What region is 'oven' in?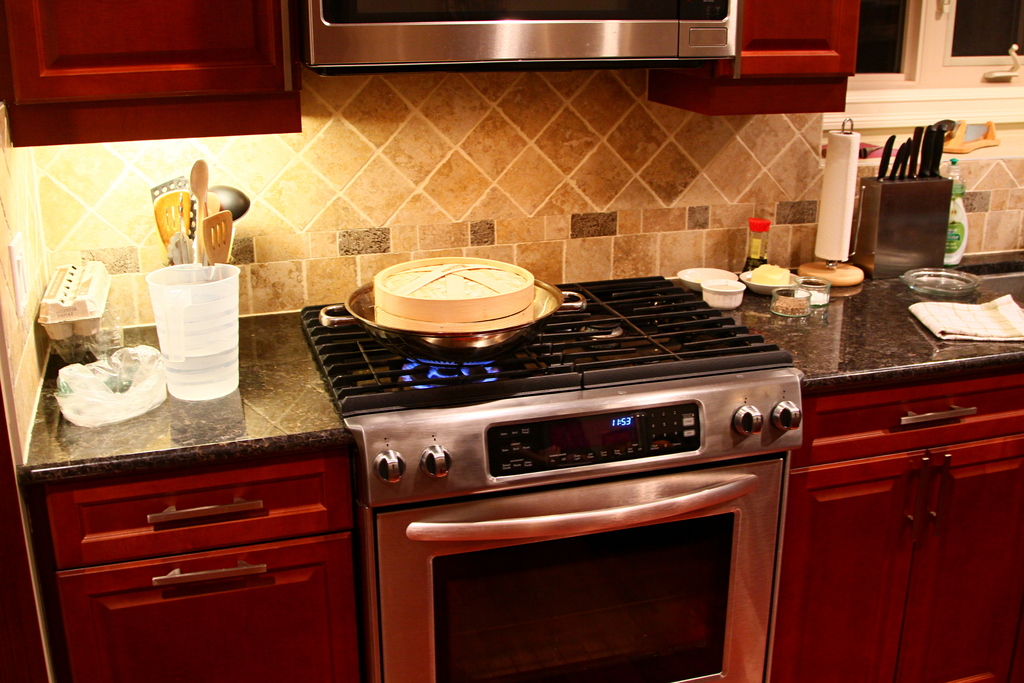
bbox(375, 452, 777, 682).
